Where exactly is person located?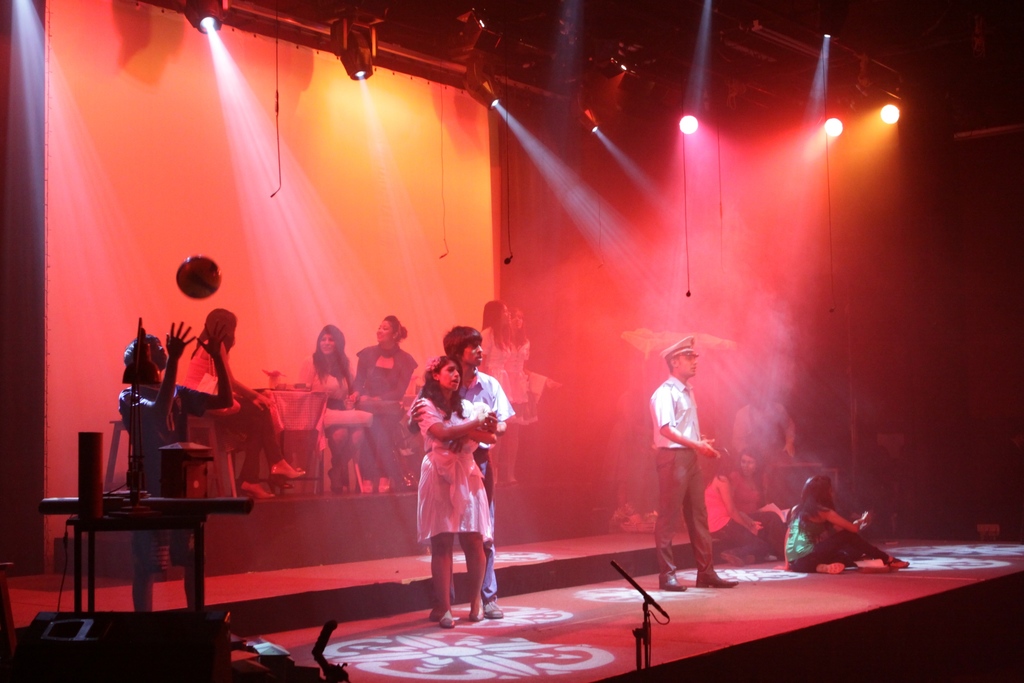
Its bounding box is bbox=[361, 313, 417, 445].
